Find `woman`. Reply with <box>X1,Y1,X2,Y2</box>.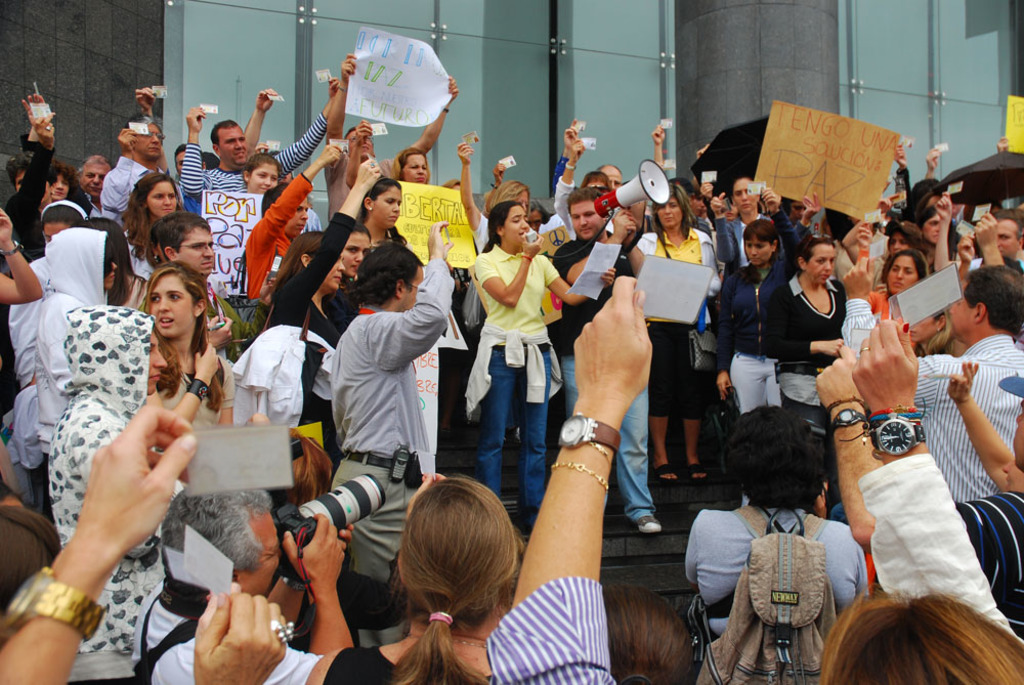
<box>244,141,348,304</box>.
